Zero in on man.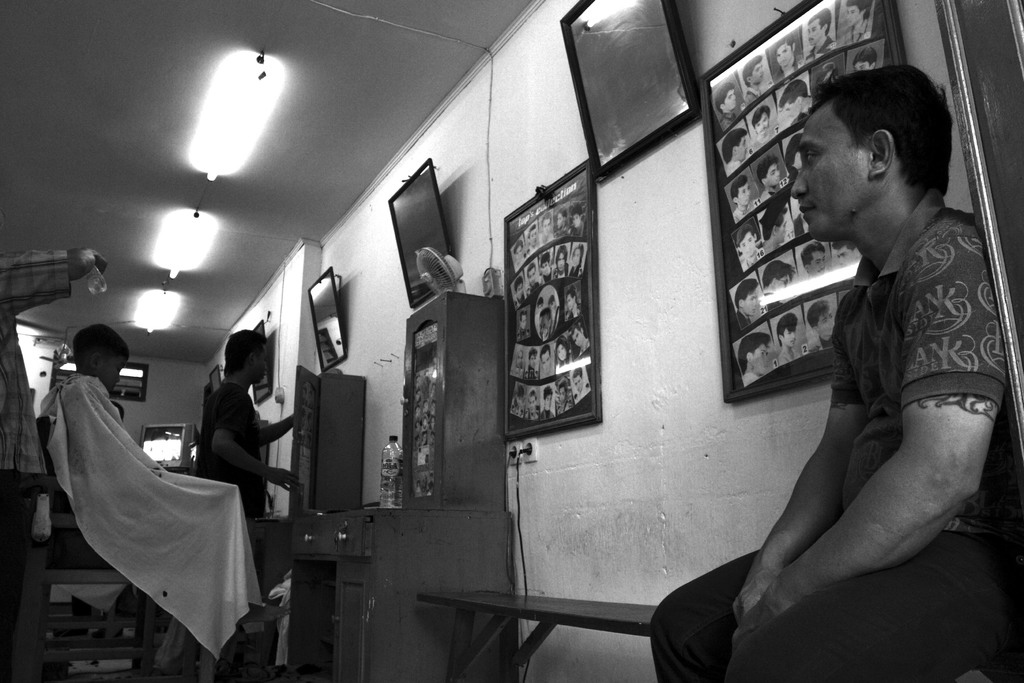
Zeroed in: 566,322,591,354.
